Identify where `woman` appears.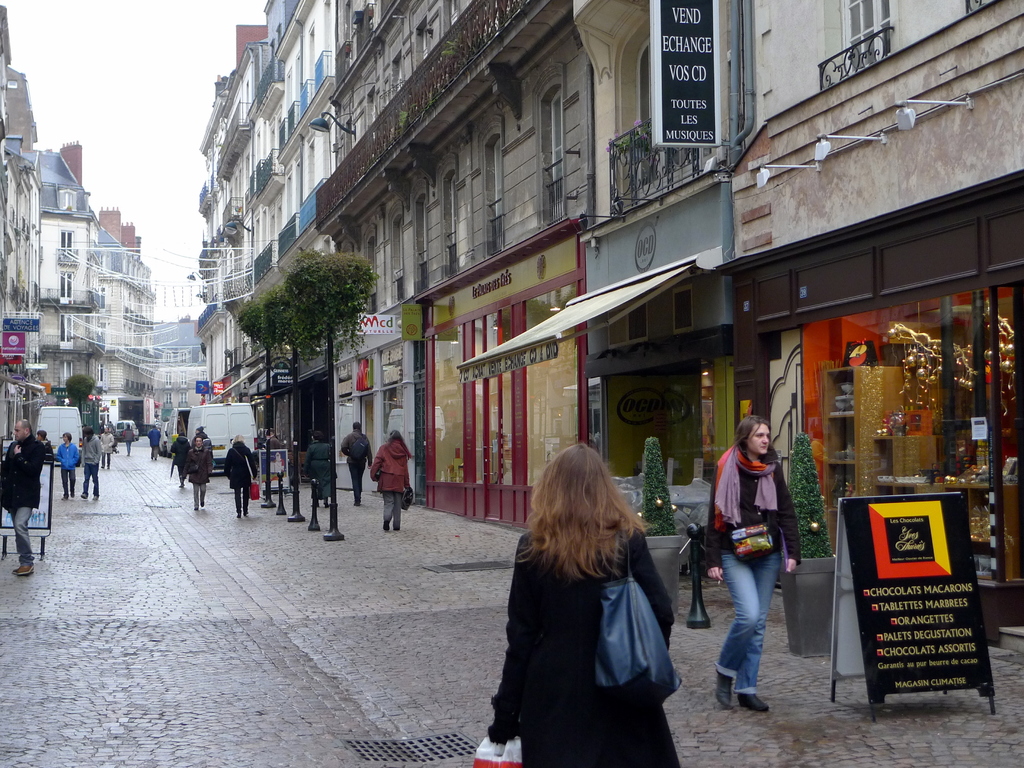
Appears at region(226, 435, 254, 516).
